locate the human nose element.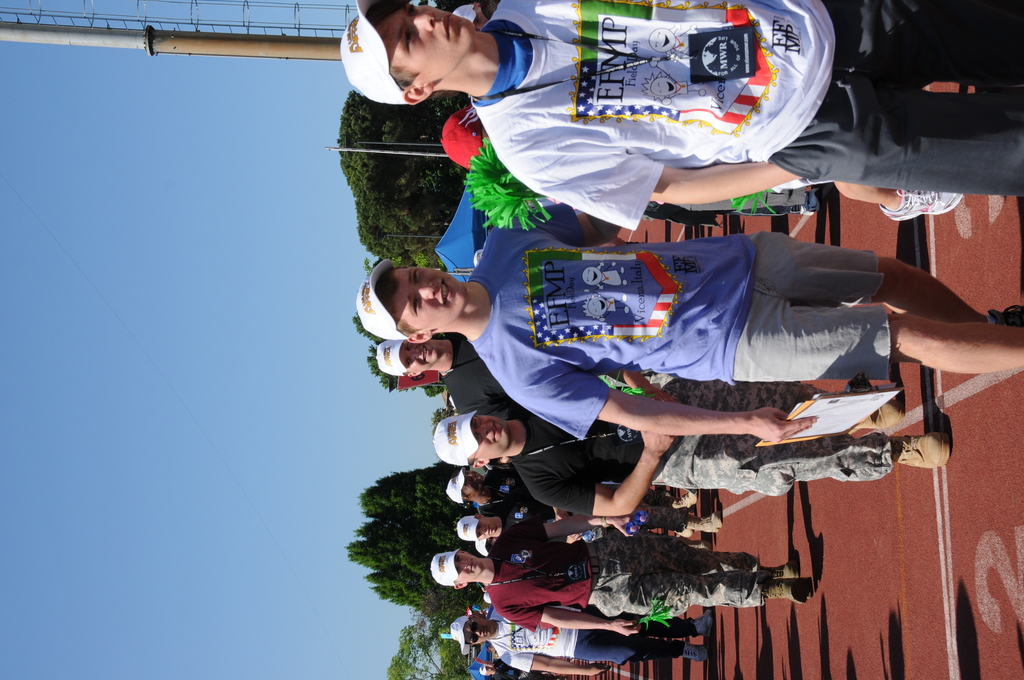
Element bbox: detection(468, 474, 474, 478).
